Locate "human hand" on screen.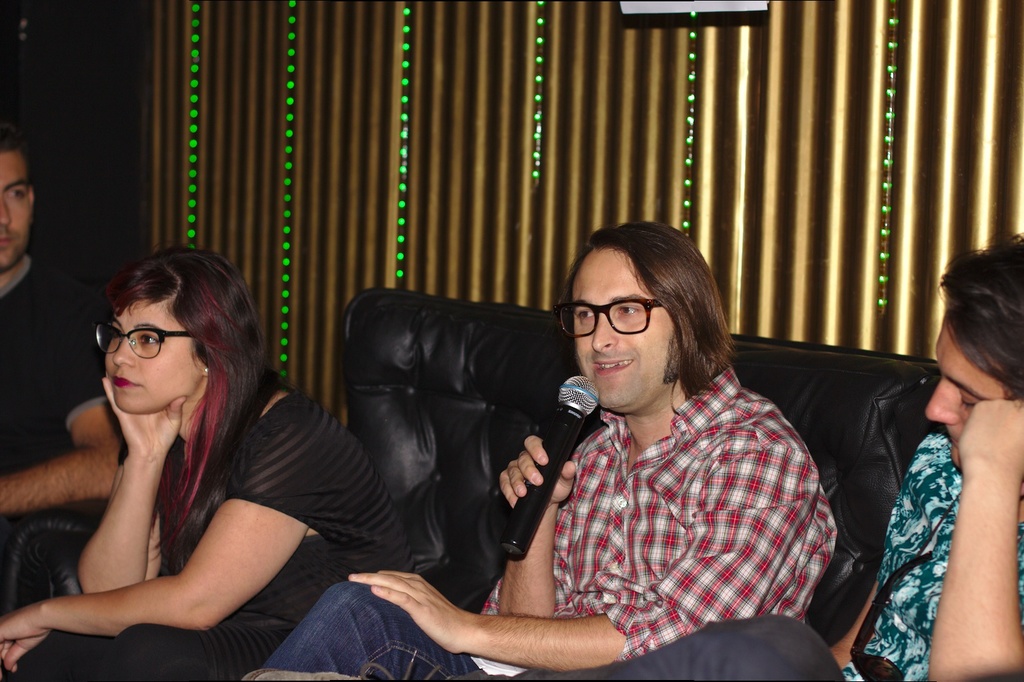
On screen at x1=494, y1=433, x2=574, y2=514.
